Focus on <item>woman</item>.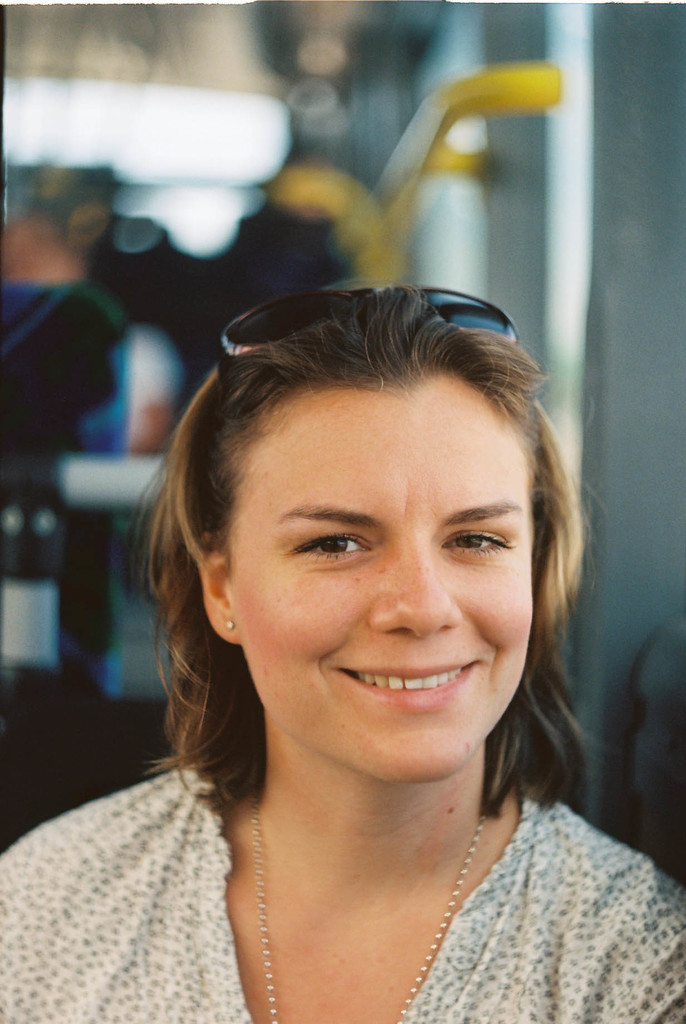
Focused at (left=44, top=273, right=685, bottom=1014).
